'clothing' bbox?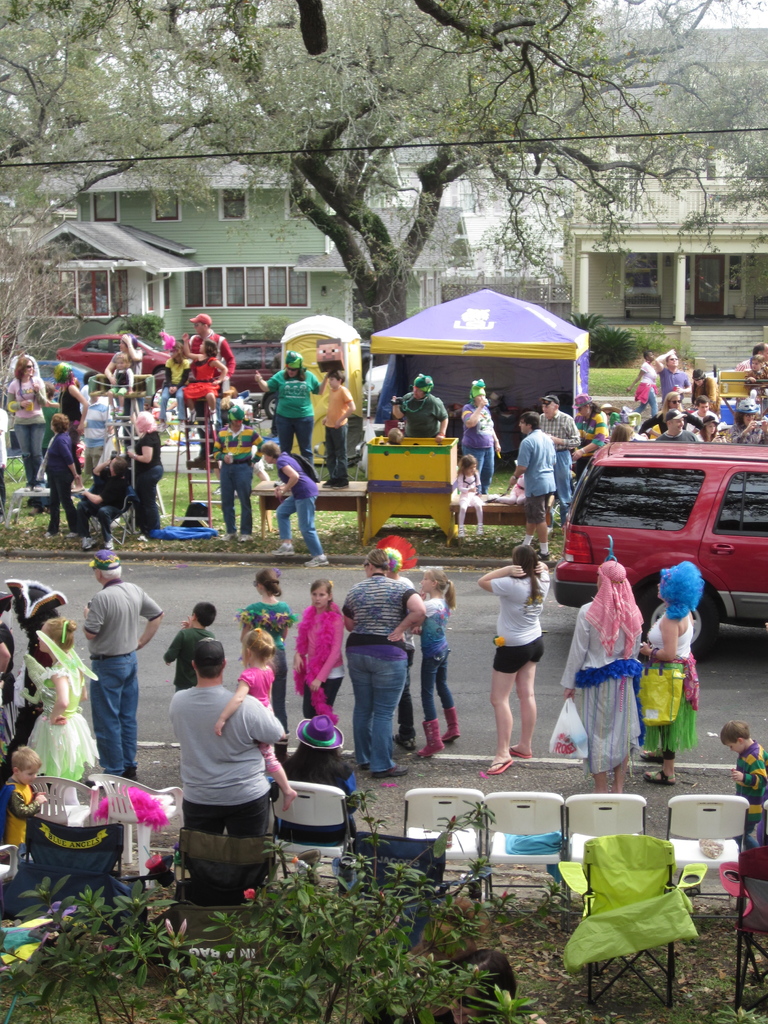
{"x1": 274, "y1": 444, "x2": 324, "y2": 563}
